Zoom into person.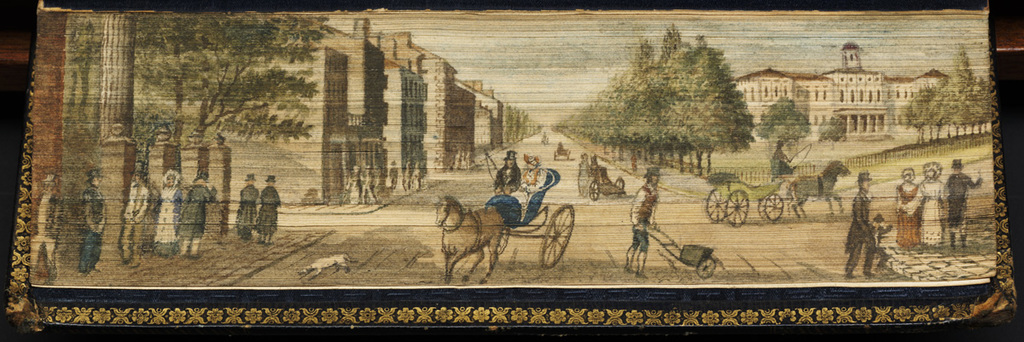
Zoom target: x1=908 y1=167 x2=945 y2=245.
